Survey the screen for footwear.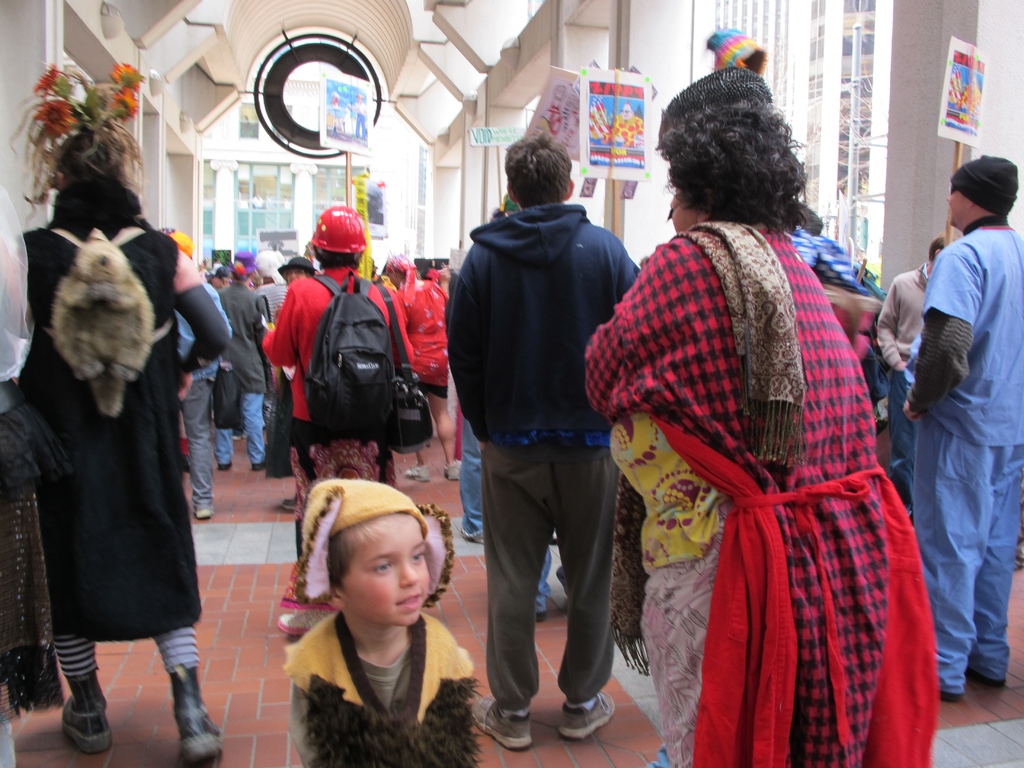
Survey found: box=[251, 463, 264, 474].
